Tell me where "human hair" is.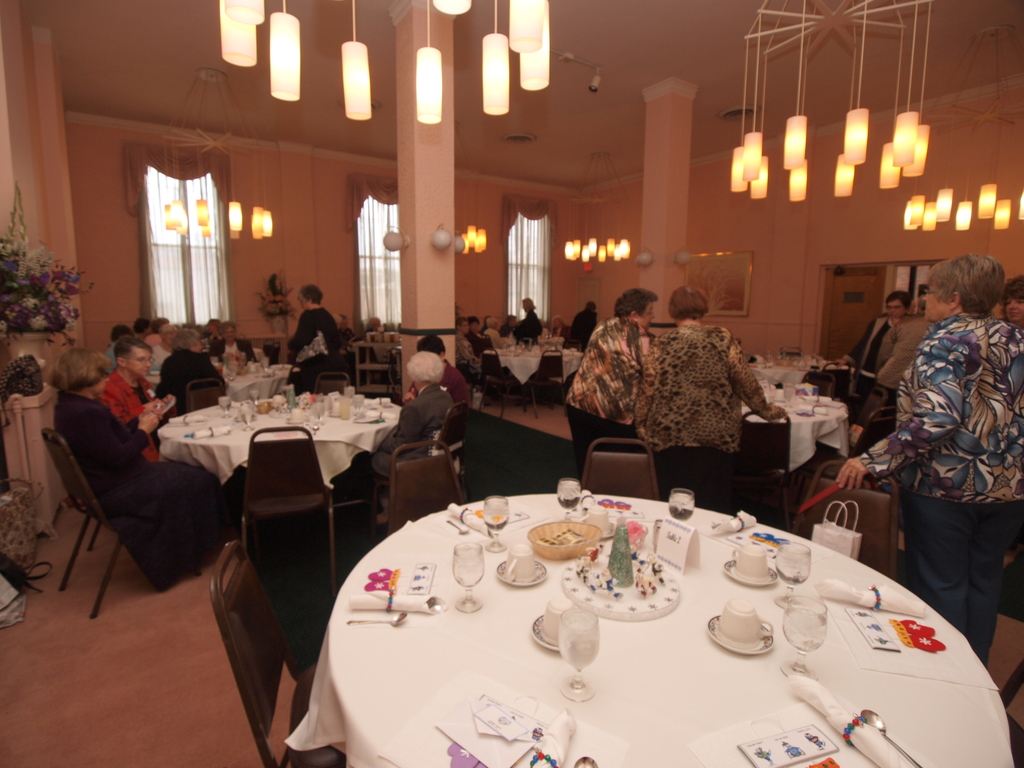
"human hair" is at 1000/275/1023/303.
